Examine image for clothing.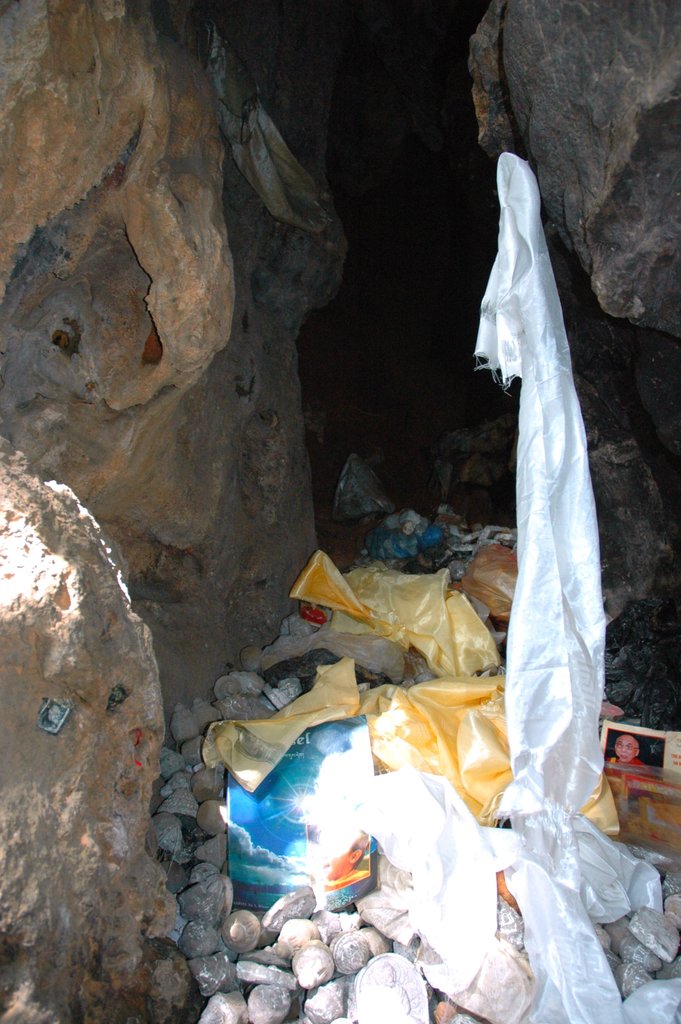
Examination result: bbox=(418, 106, 632, 1014).
